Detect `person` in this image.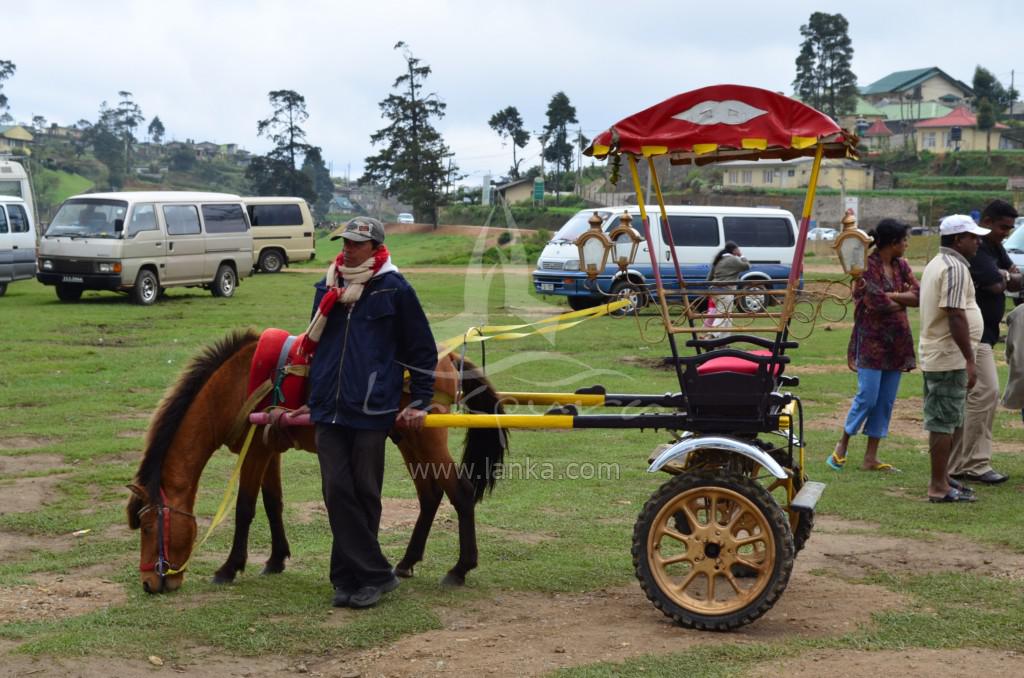
Detection: {"left": 915, "top": 213, "right": 984, "bottom": 505}.
